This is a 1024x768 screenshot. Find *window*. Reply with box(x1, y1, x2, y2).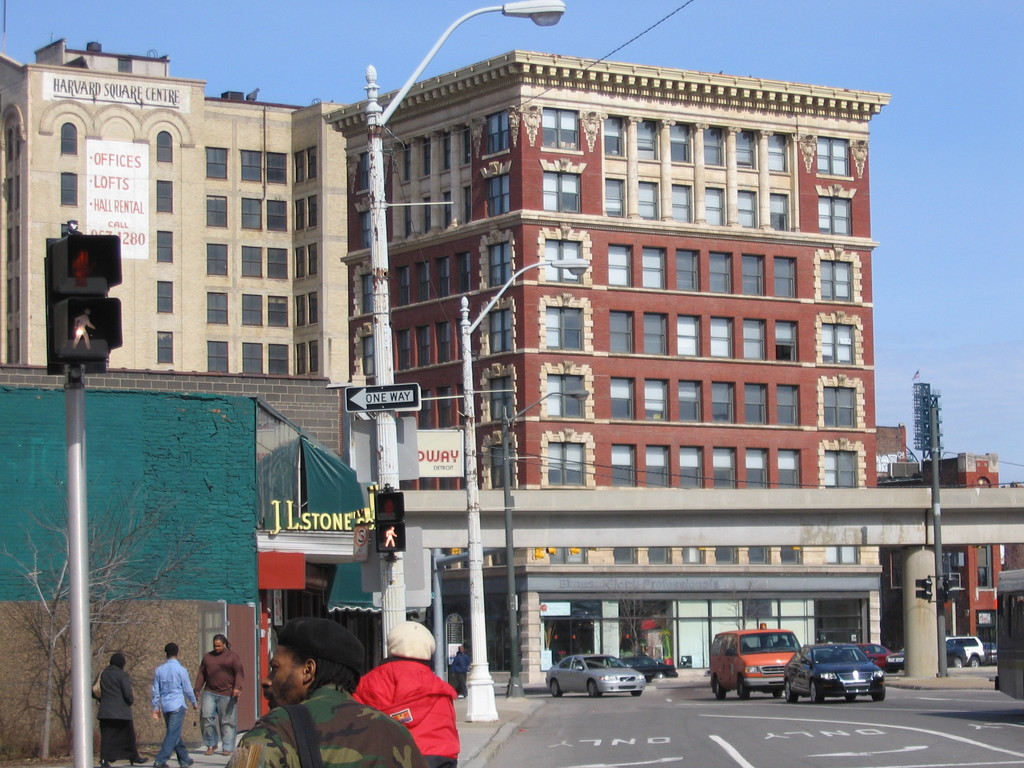
box(202, 336, 228, 366).
